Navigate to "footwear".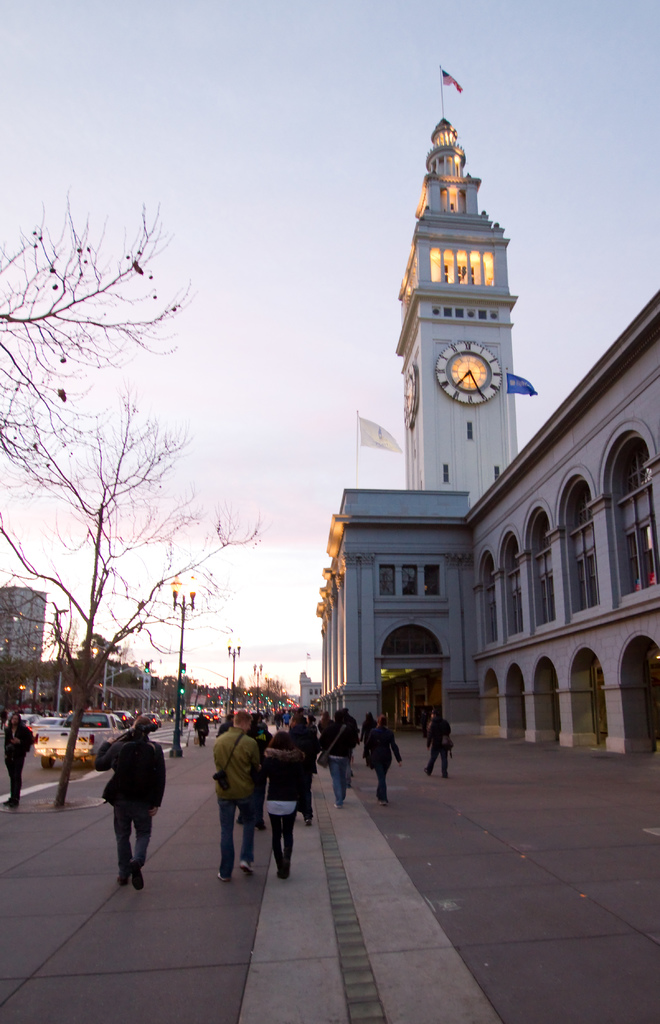
Navigation target: crop(442, 778, 447, 779).
